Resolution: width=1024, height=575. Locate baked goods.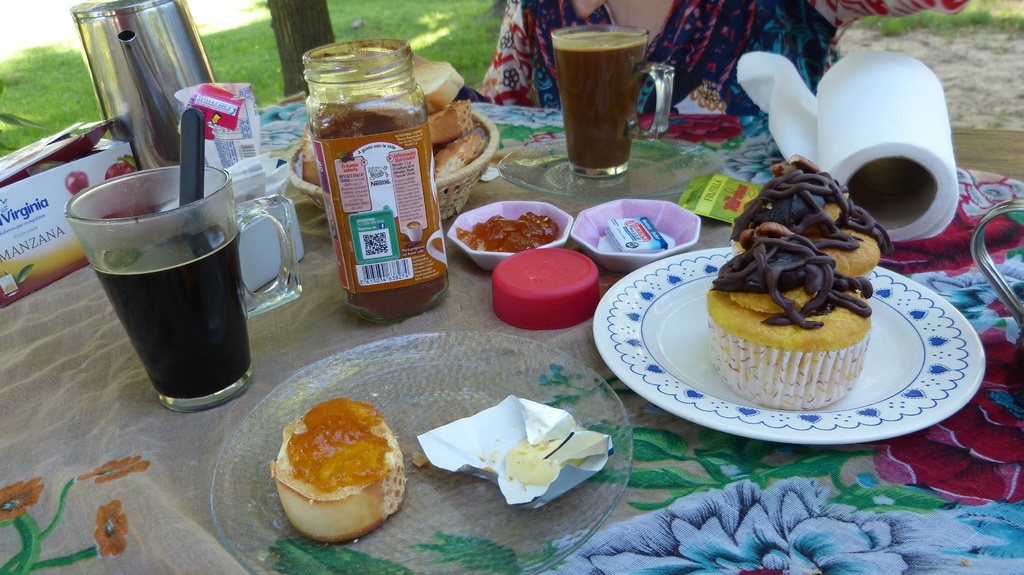
(x1=708, y1=258, x2=870, y2=413).
